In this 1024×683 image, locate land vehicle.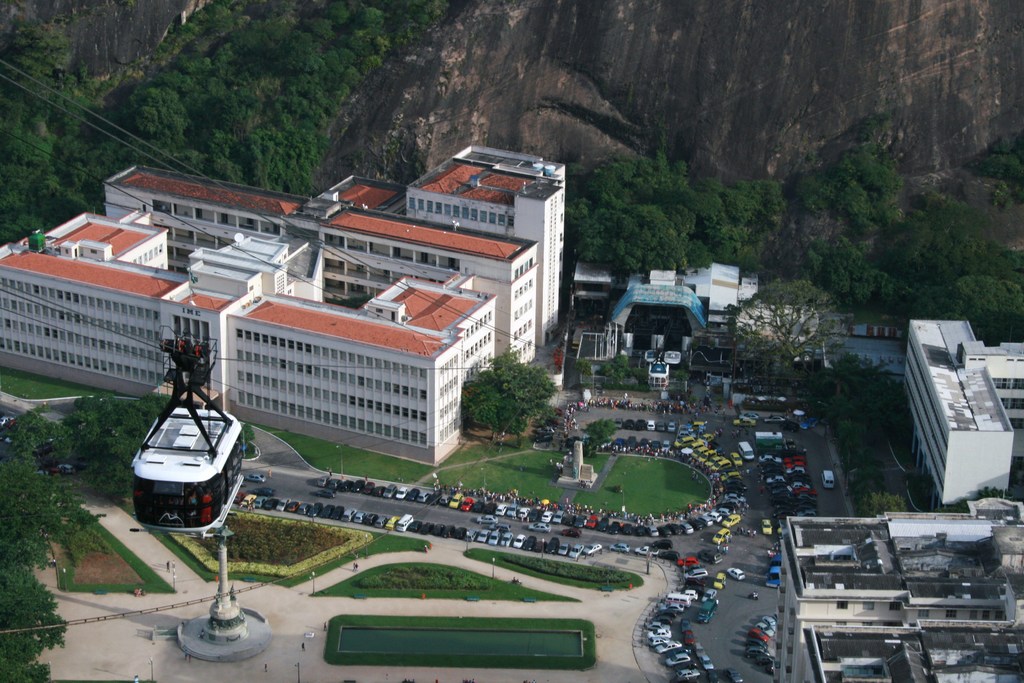
Bounding box: [left=760, top=520, right=772, bottom=538].
